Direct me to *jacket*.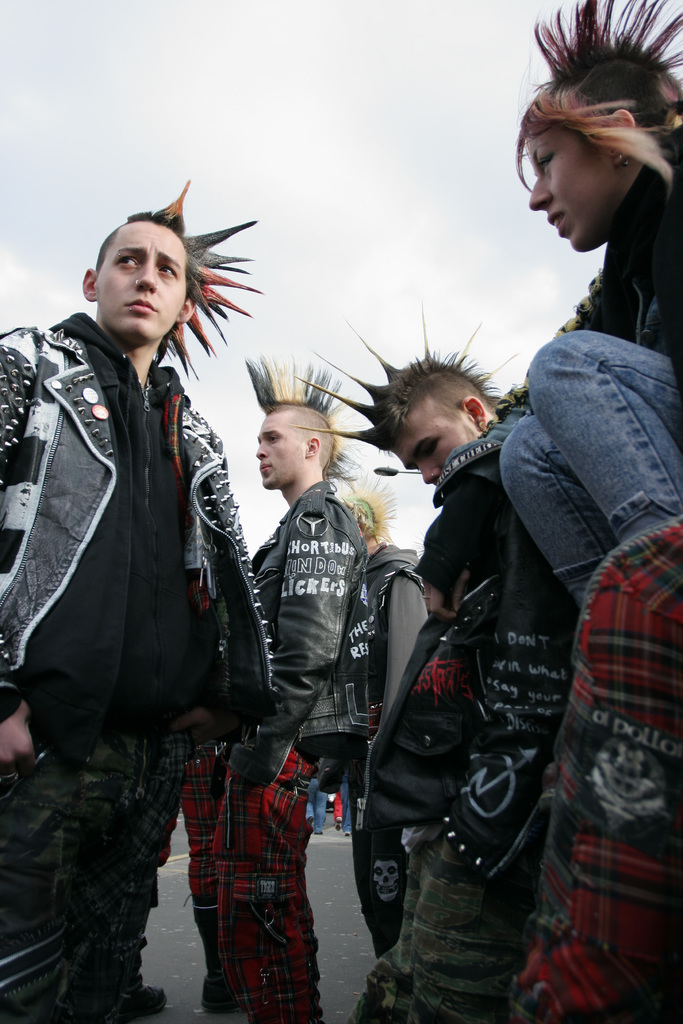
Direction: 0:220:255:770.
